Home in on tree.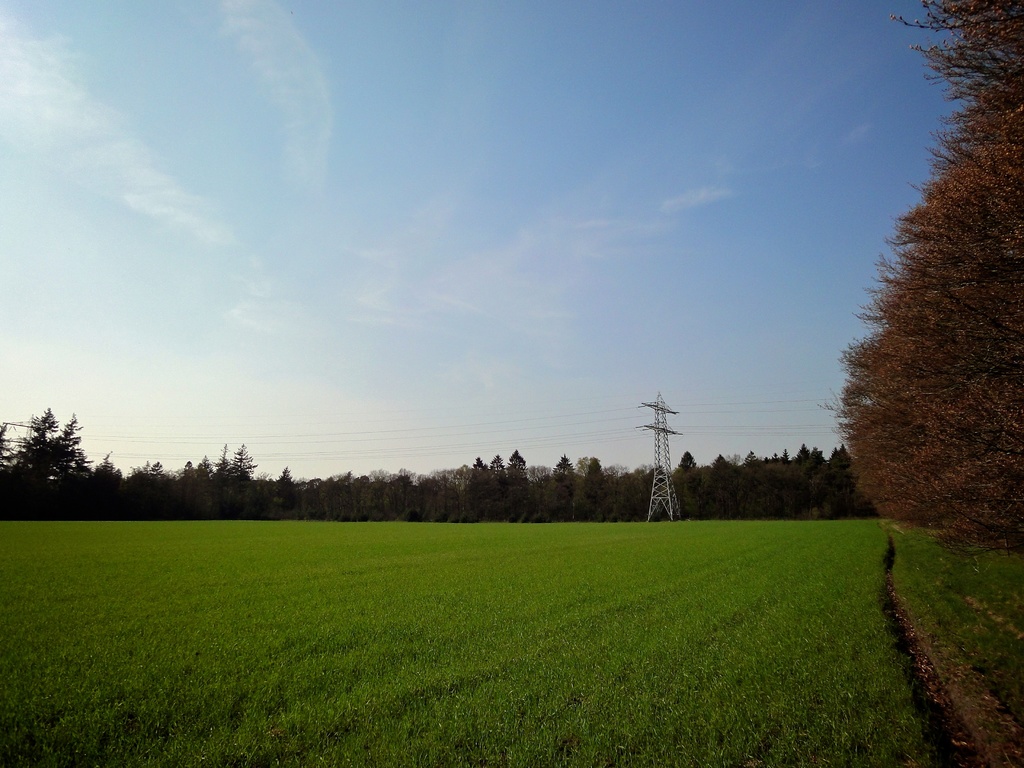
Homed in at [652,463,669,512].
